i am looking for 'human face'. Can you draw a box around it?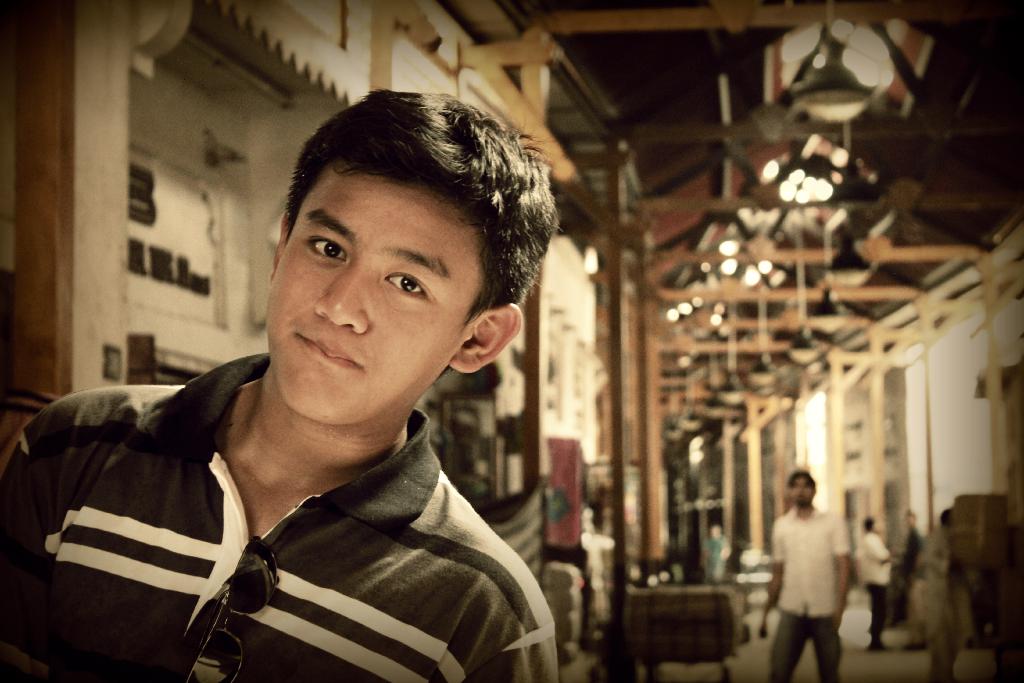
Sure, the bounding box is bbox=(785, 468, 810, 509).
